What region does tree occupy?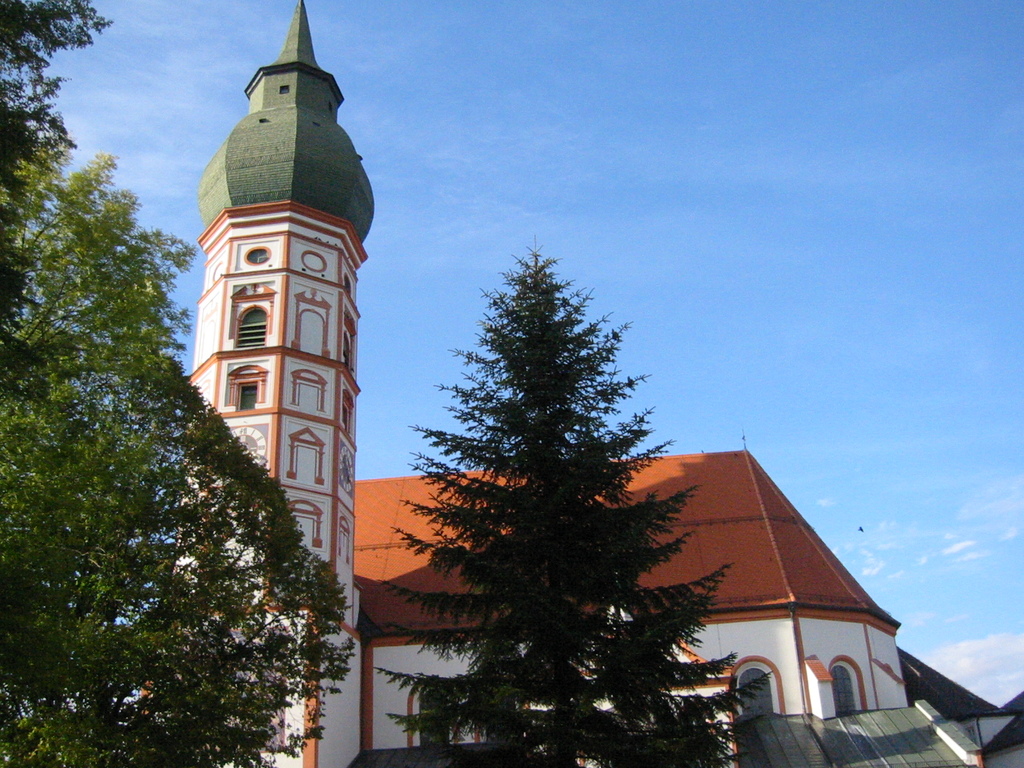
BBox(373, 226, 790, 767).
